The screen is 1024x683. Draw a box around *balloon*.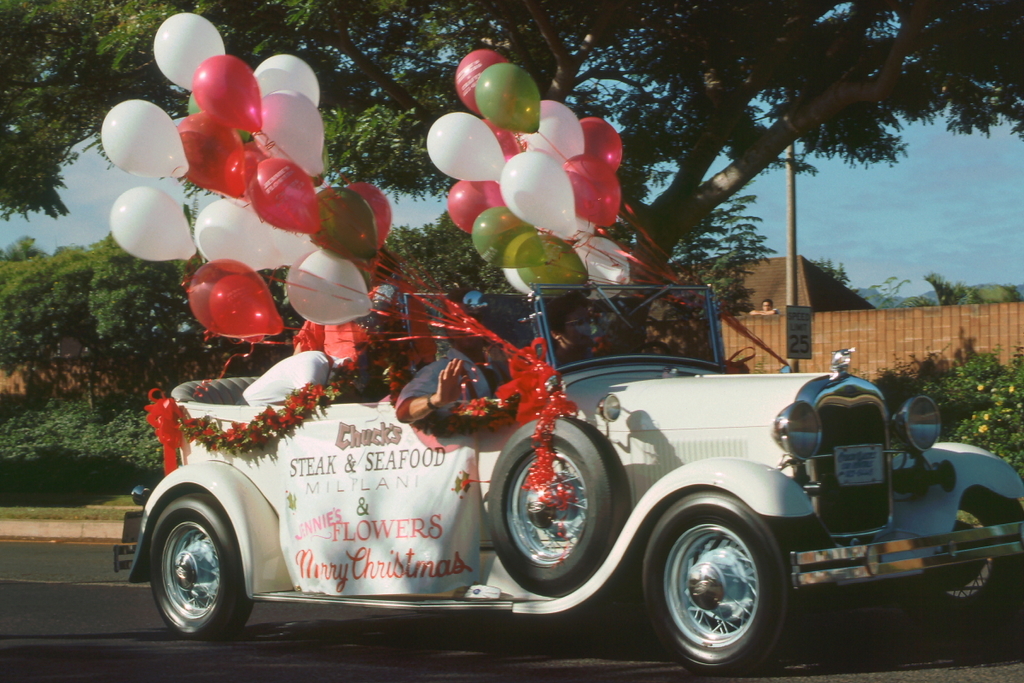
box(152, 11, 227, 90).
